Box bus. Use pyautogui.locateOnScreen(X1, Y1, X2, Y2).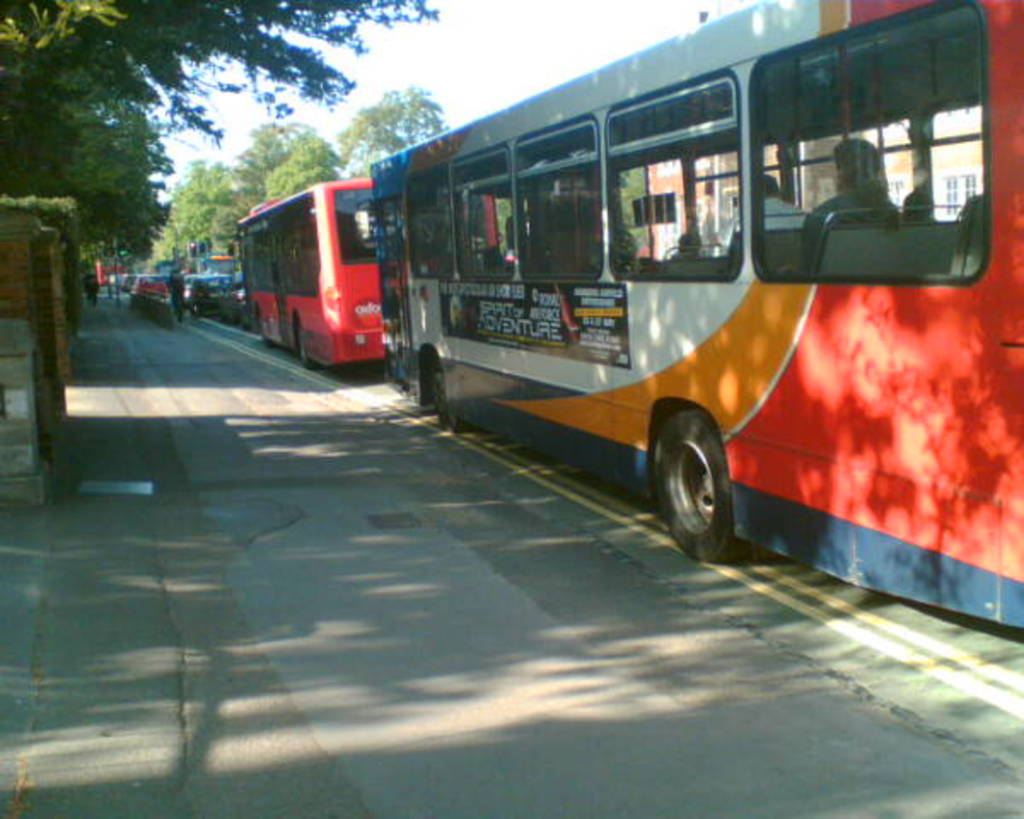
pyautogui.locateOnScreen(92, 256, 130, 292).
